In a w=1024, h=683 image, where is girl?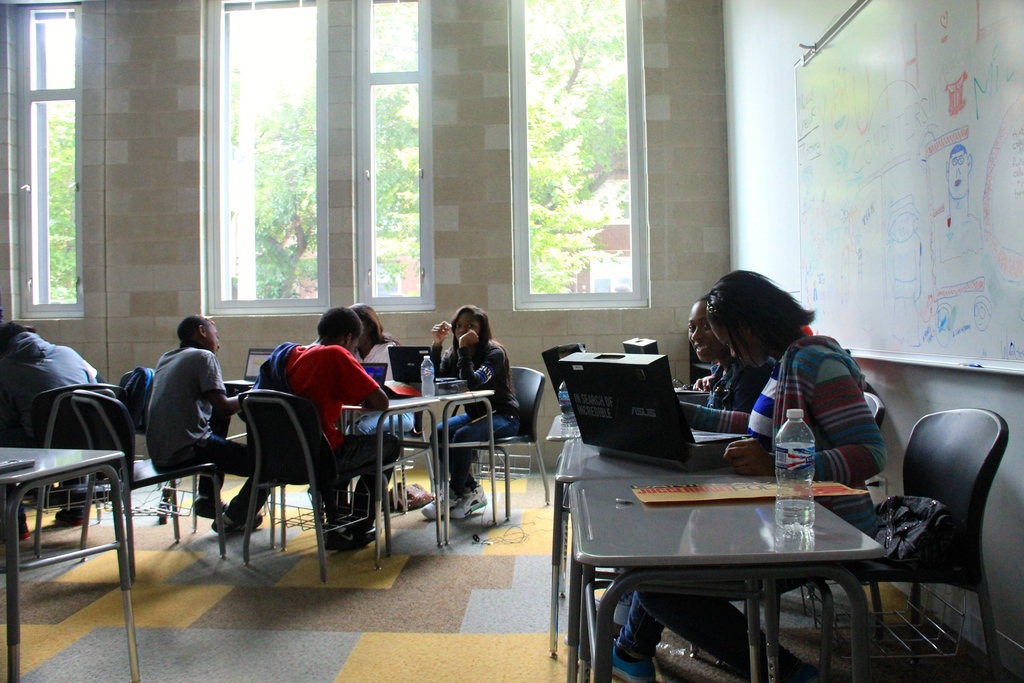
bbox=(430, 306, 519, 518).
